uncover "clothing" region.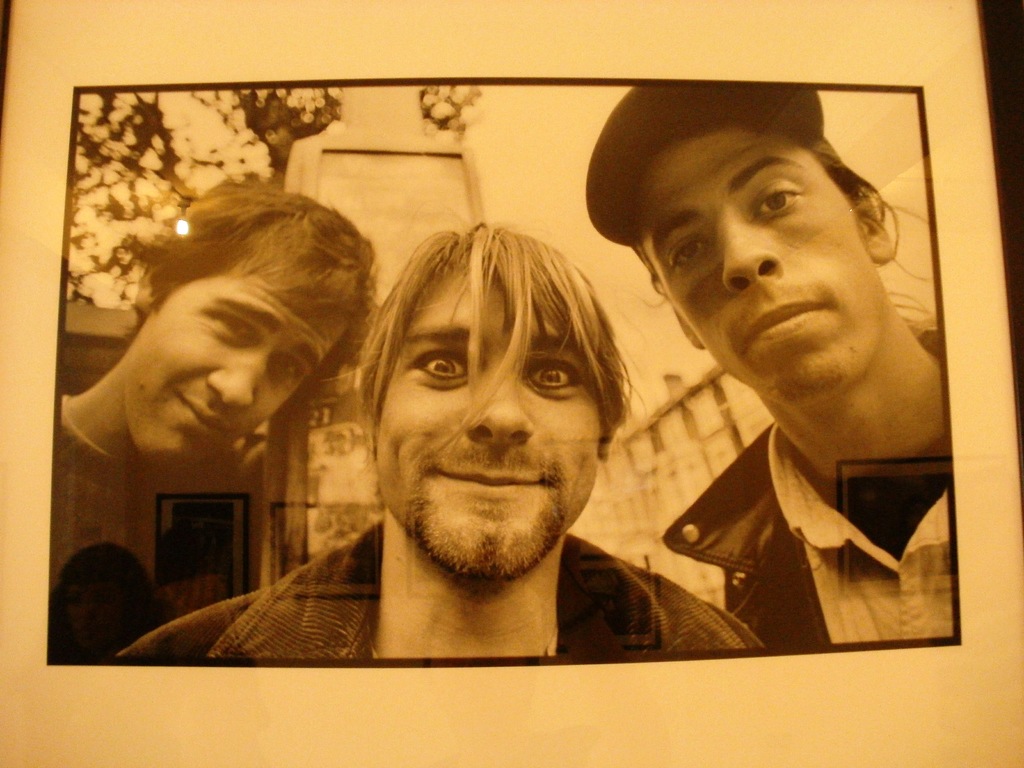
Uncovered: [49,396,273,674].
